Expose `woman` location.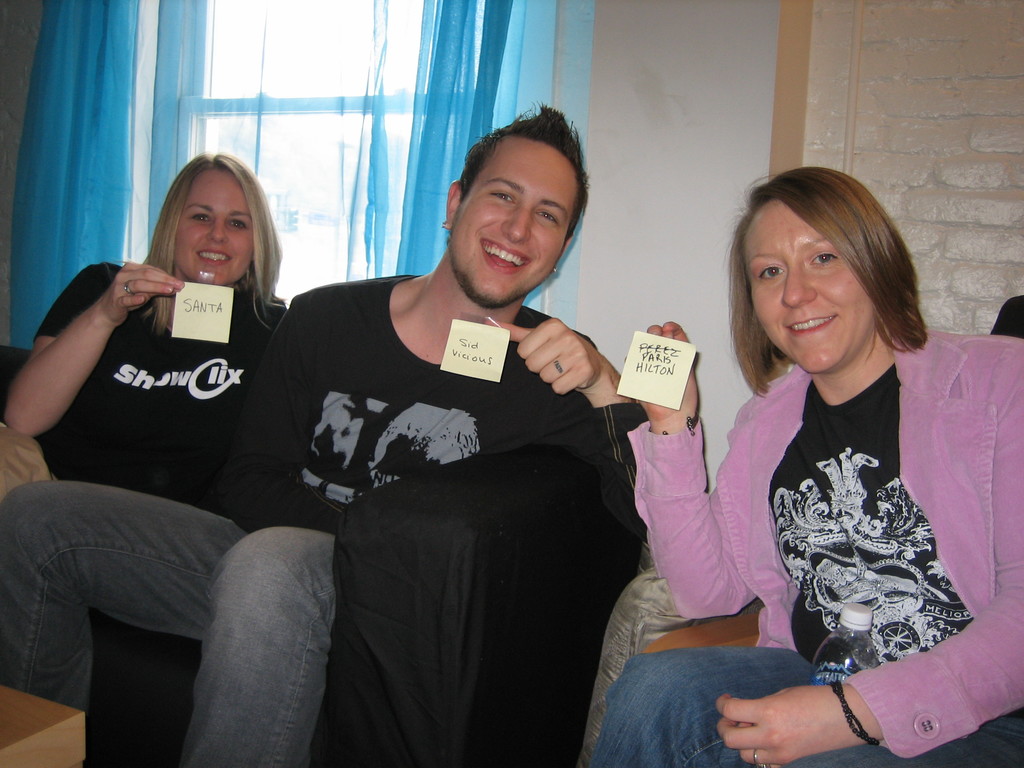
Exposed at box=[580, 148, 984, 767].
